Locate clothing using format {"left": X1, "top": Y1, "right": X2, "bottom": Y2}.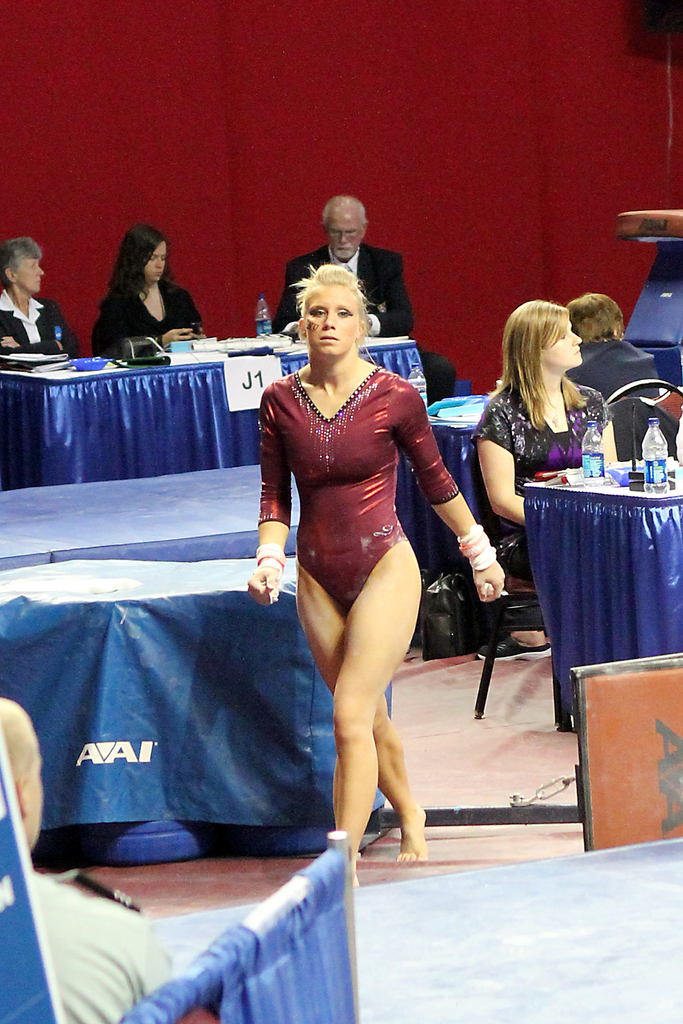
{"left": 38, "top": 882, "right": 168, "bottom": 1023}.
